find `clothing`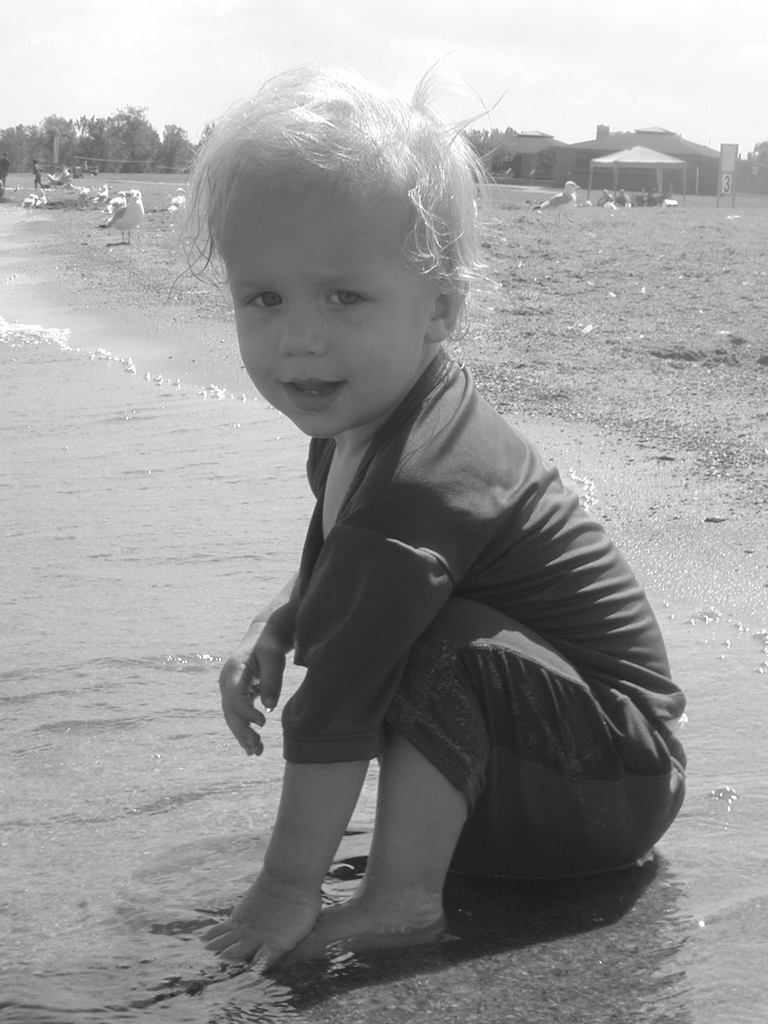
<box>280,344,701,874</box>
